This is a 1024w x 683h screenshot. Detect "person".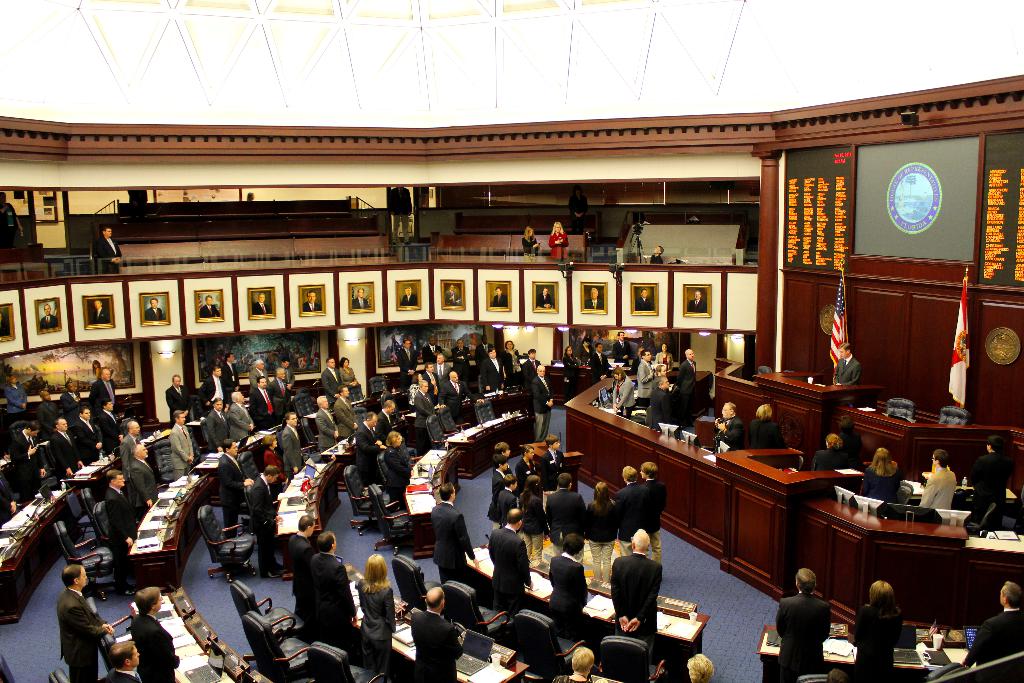
(left=417, top=598, right=469, bottom=682).
